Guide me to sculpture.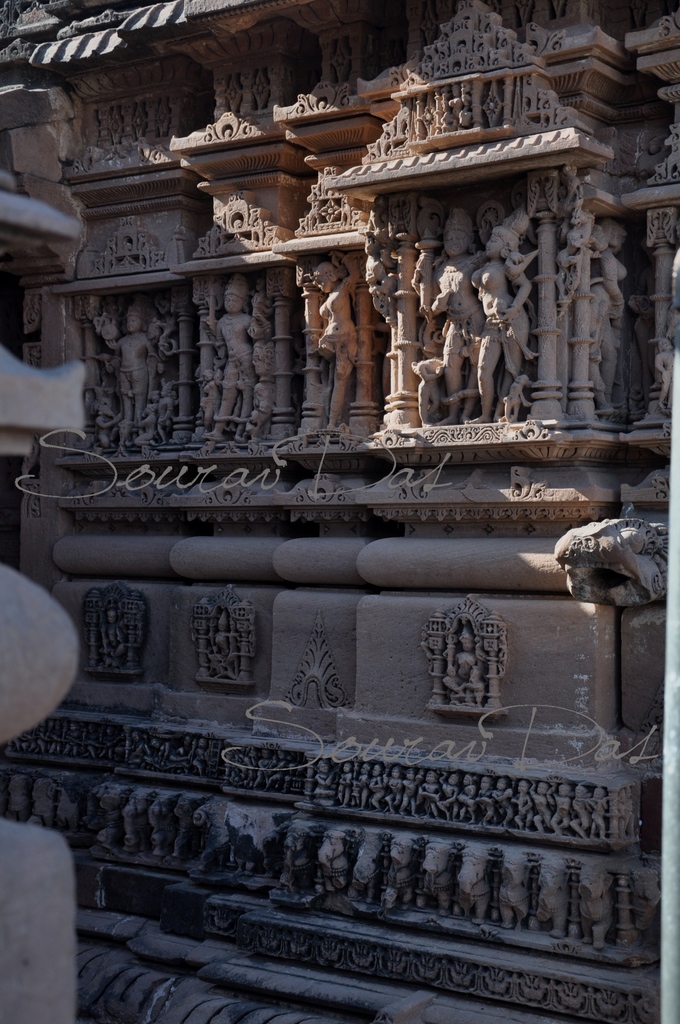
Guidance: <region>473, 208, 545, 420</region>.
